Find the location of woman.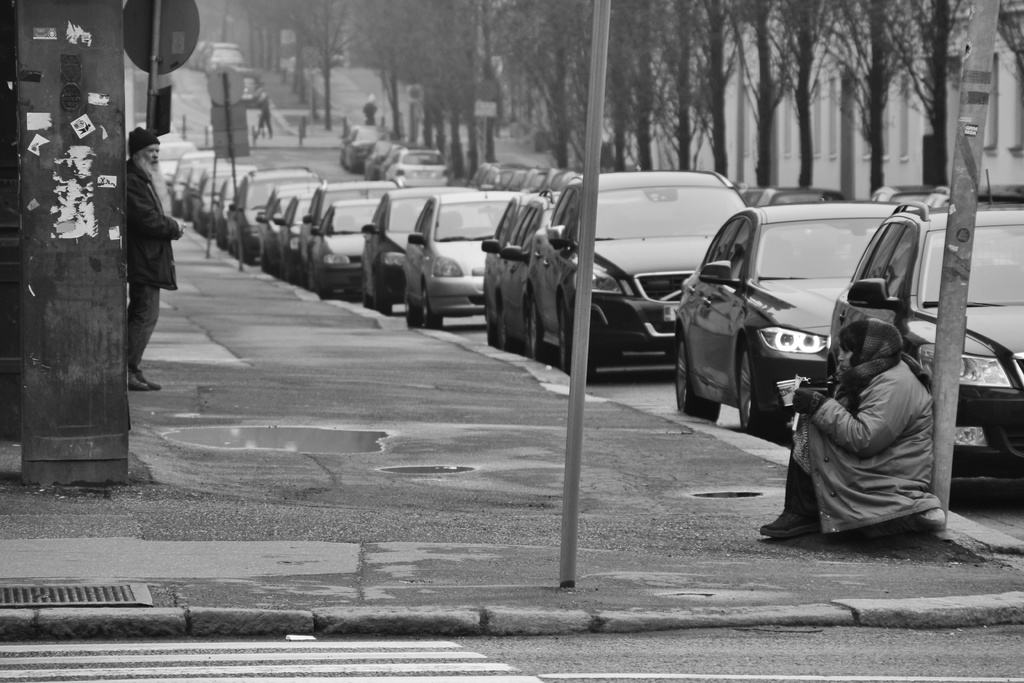
Location: <box>759,317,936,539</box>.
